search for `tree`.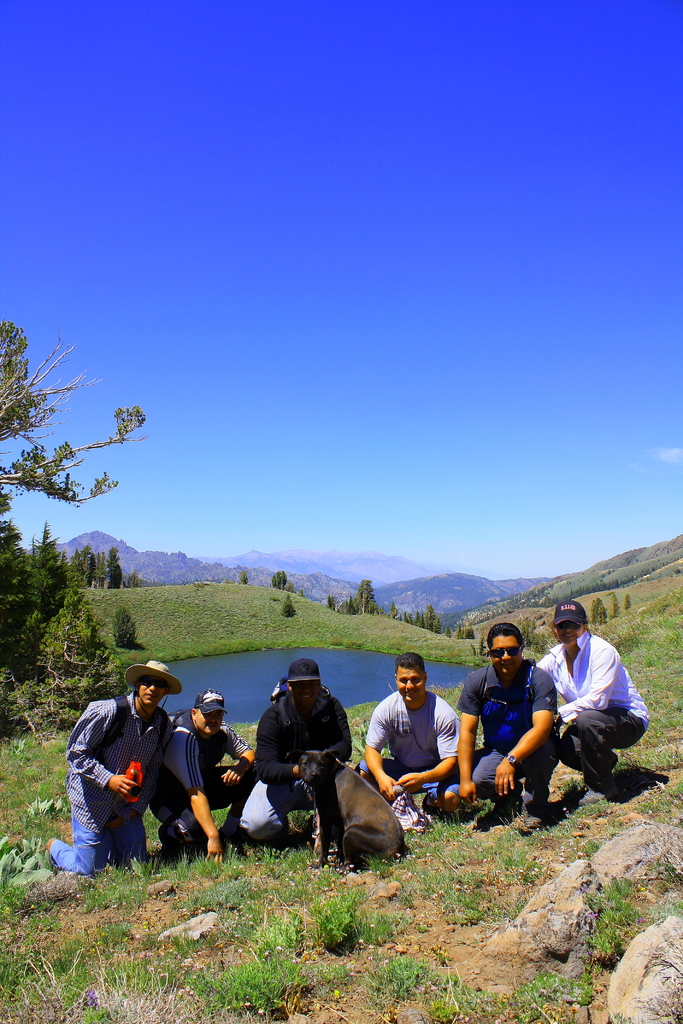
Found at x1=282 y1=588 x2=299 y2=619.
